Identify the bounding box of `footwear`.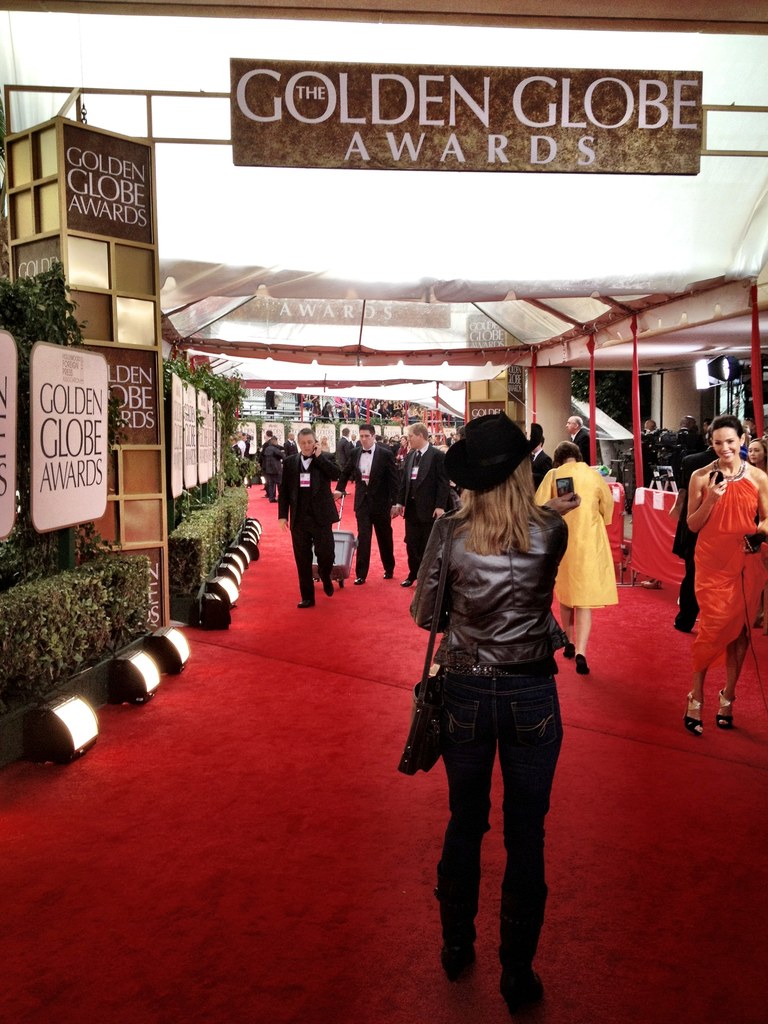
495 884 548 1020.
